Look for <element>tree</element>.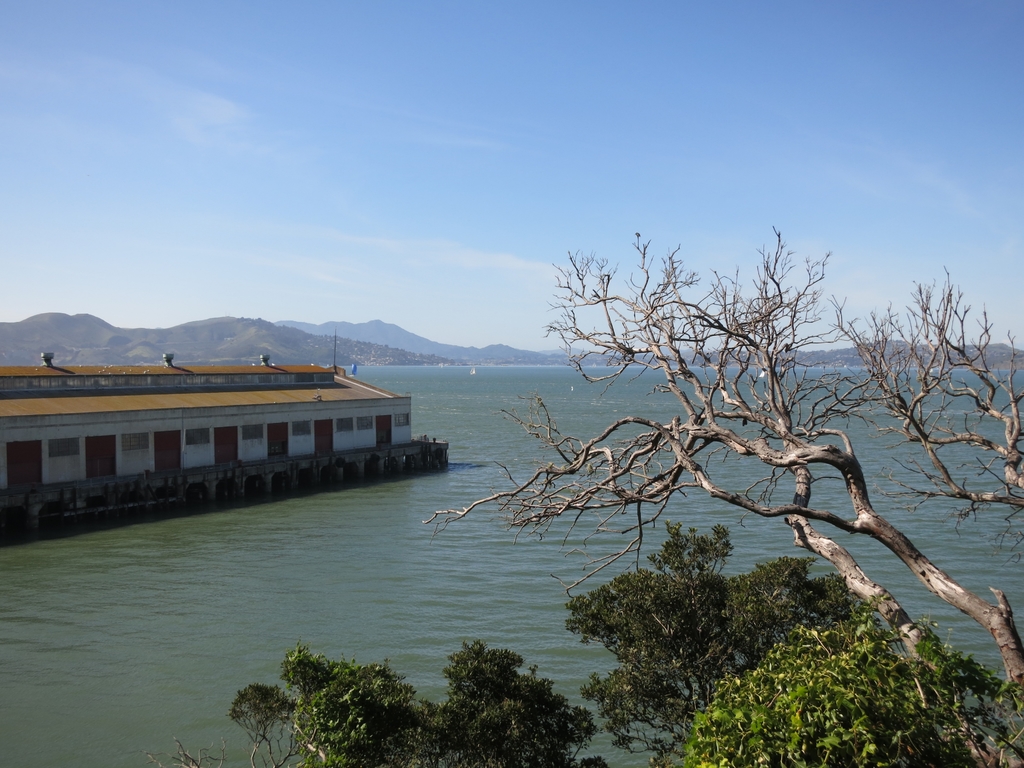
Found: crop(437, 632, 591, 767).
